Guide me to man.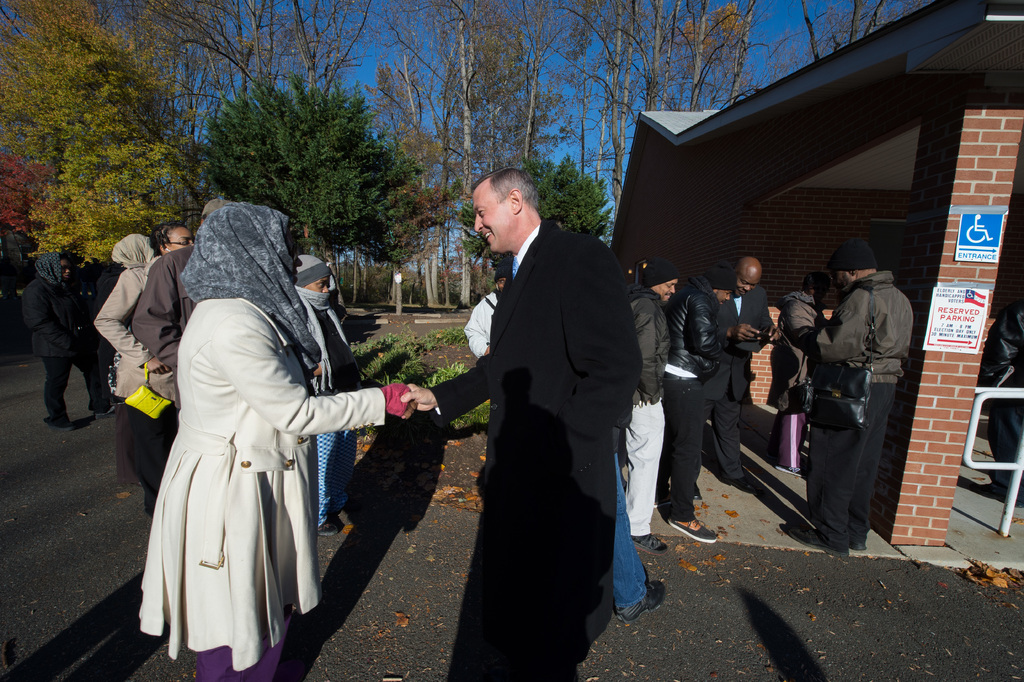
Guidance: detection(692, 256, 783, 499).
